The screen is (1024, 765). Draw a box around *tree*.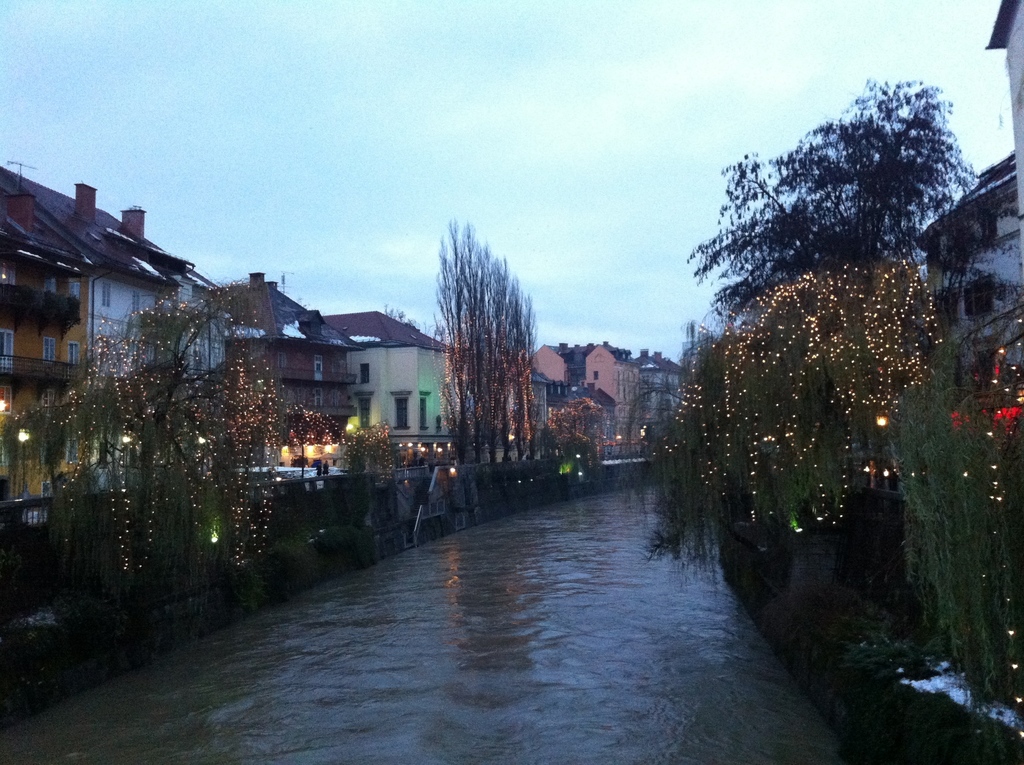
Rect(349, 419, 399, 482).
